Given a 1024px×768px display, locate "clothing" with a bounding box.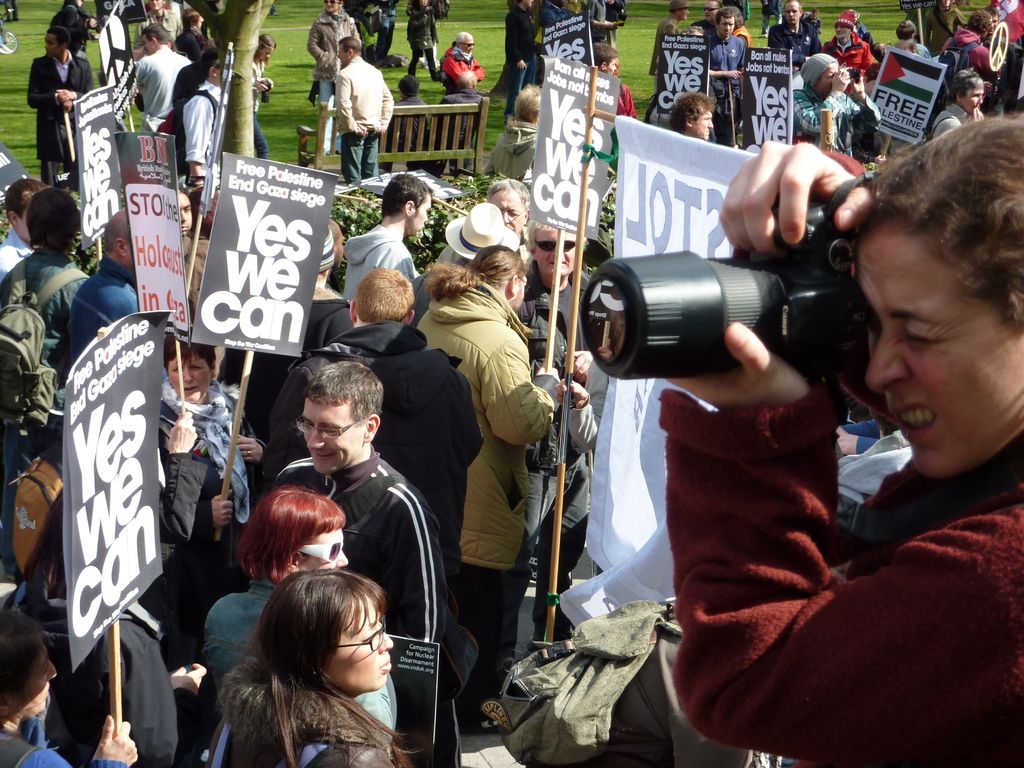
Located: select_region(202, 657, 401, 767).
